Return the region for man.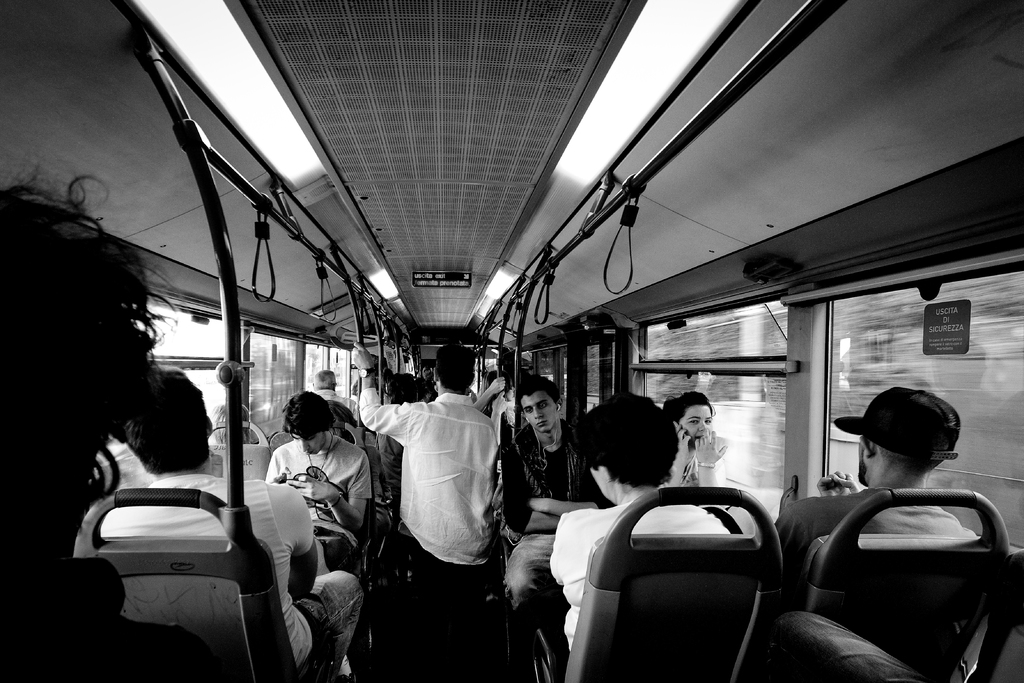
[left=378, top=383, right=511, bottom=631].
